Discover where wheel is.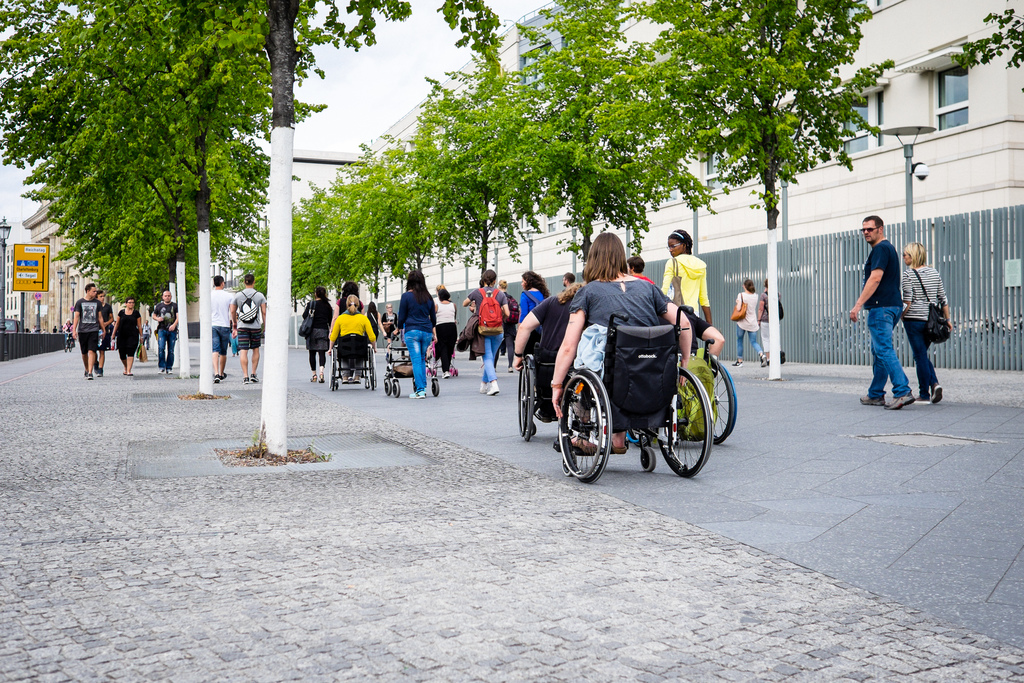
Discovered at select_region(430, 378, 438, 397).
